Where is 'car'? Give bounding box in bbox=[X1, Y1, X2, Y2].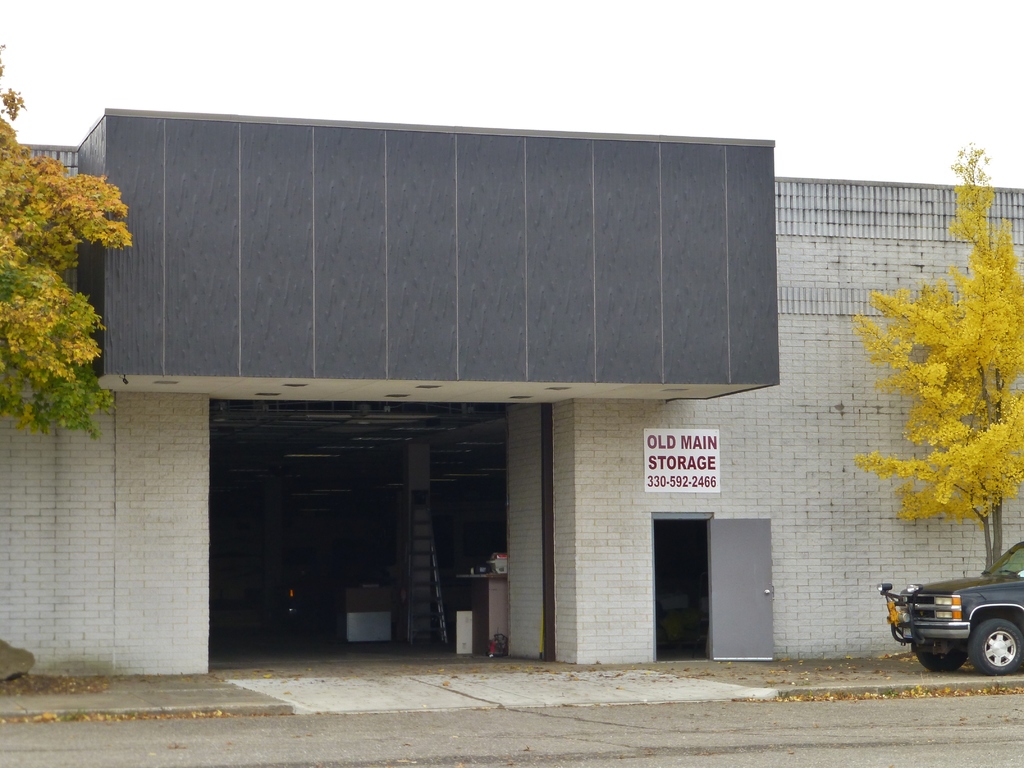
bbox=[876, 544, 1023, 676].
